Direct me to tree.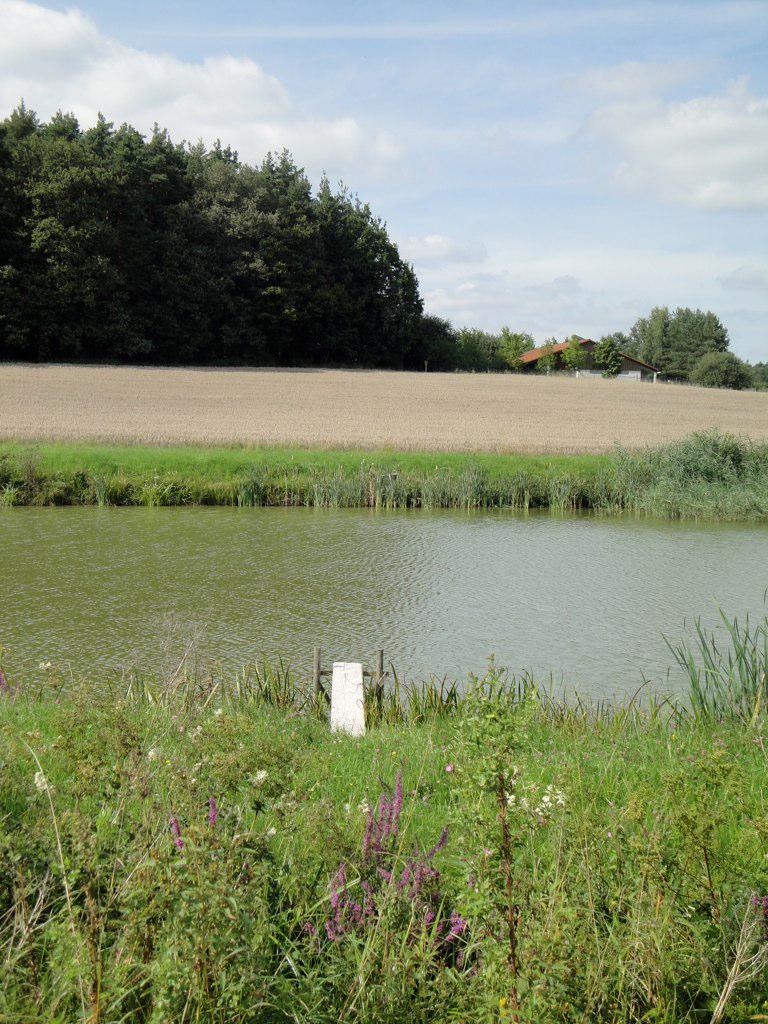
Direction: BBox(490, 329, 547, 381).
